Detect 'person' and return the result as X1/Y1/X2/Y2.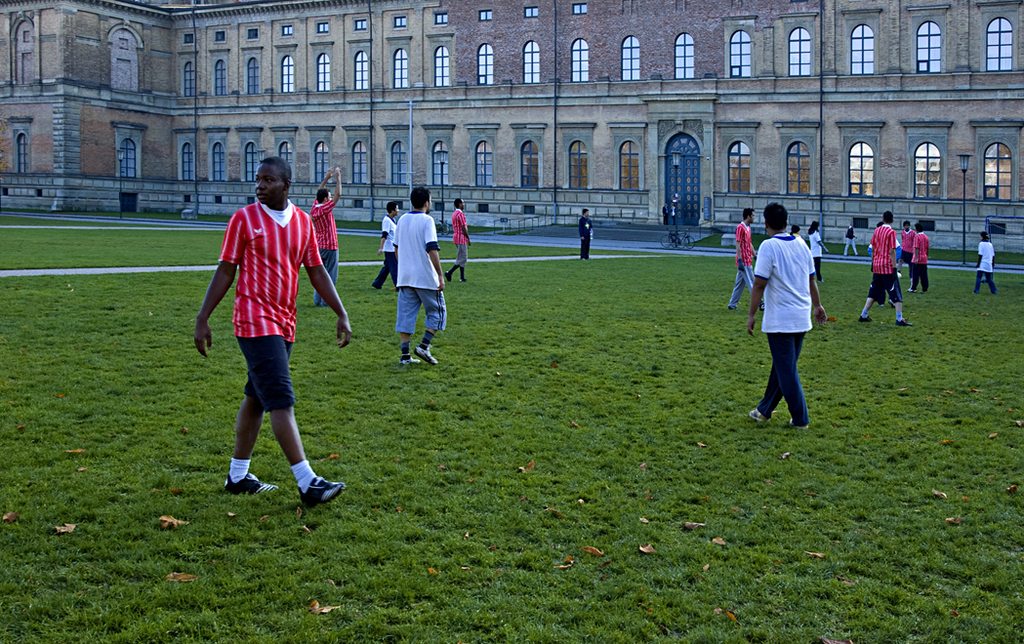
447/195/473/279.
